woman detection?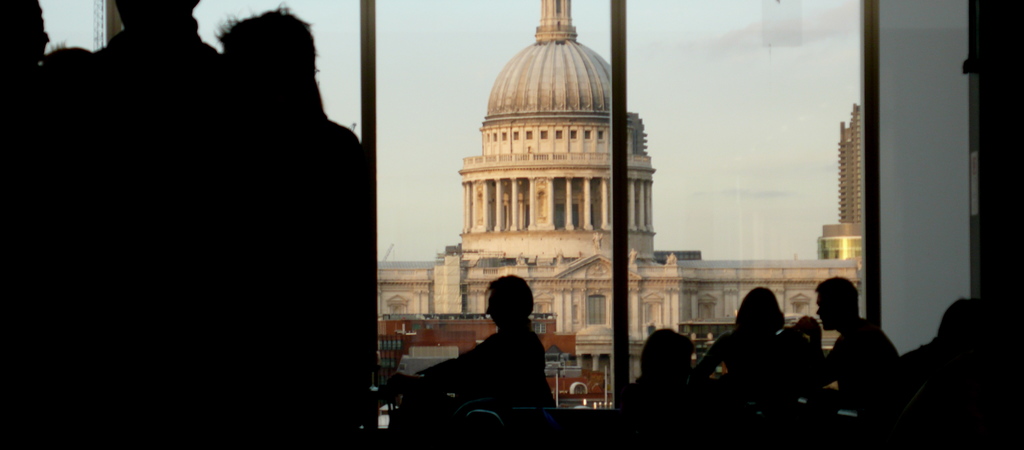
crop(700, 284, 795, 424)
